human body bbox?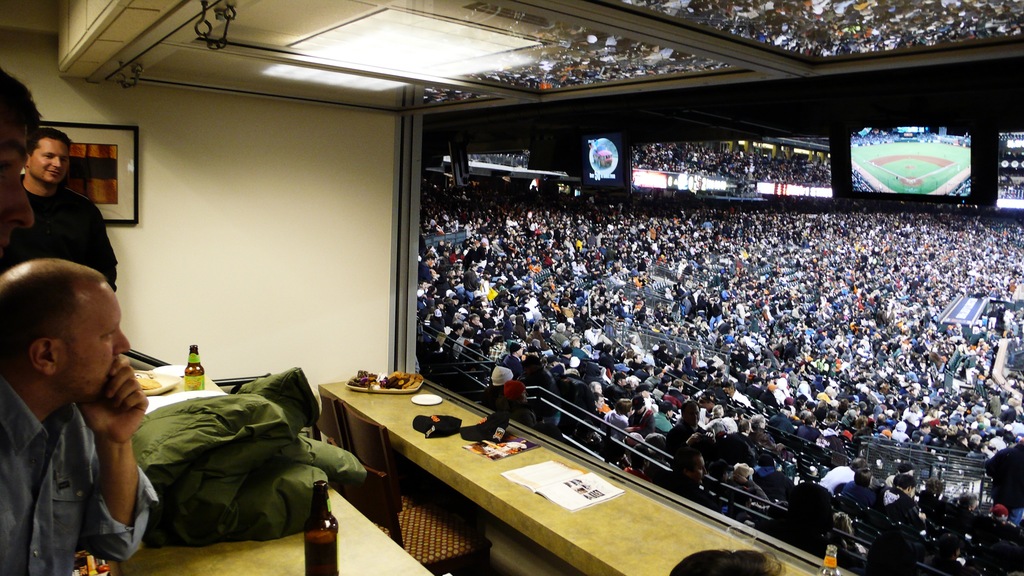
442 227 445 232
